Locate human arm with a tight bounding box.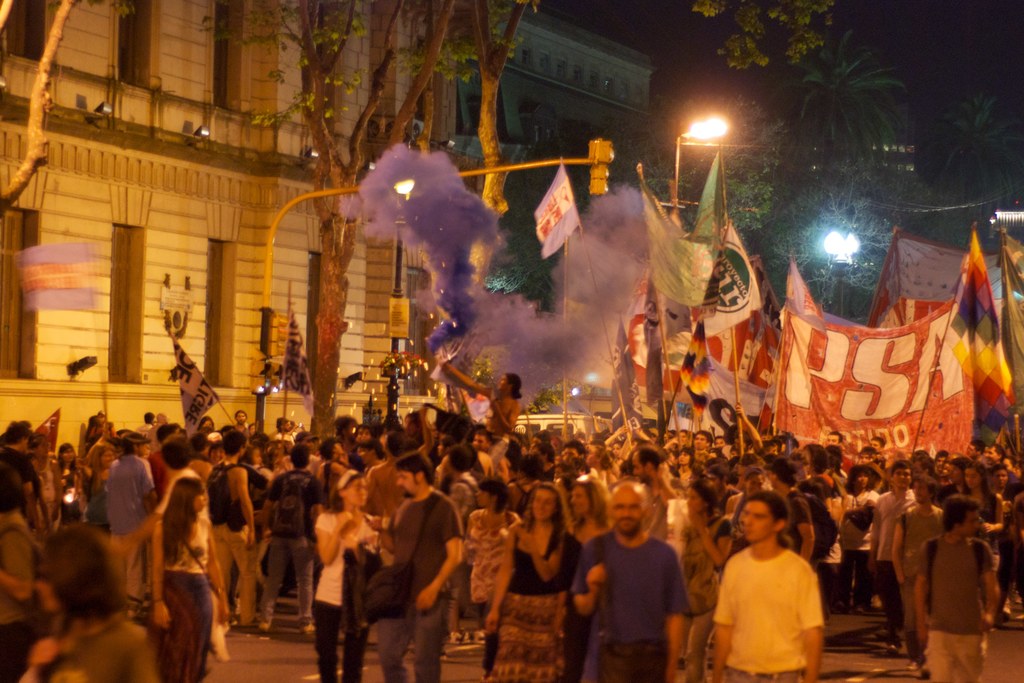
836, 497, 849, 539.
